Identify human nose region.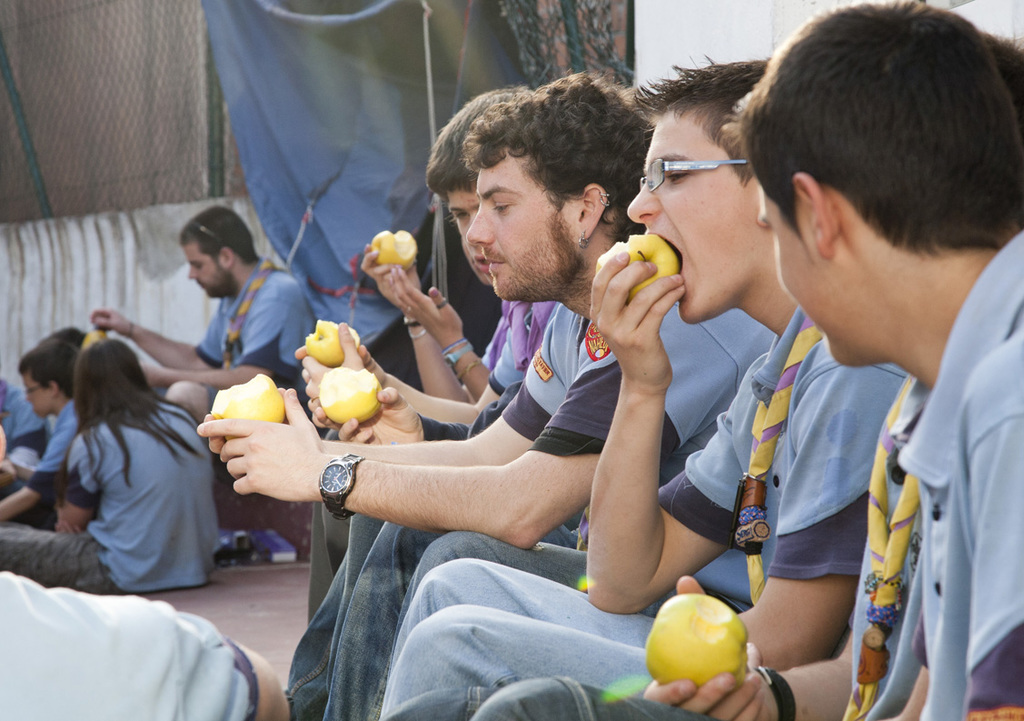
Region: 26, 389, 30, 400.
